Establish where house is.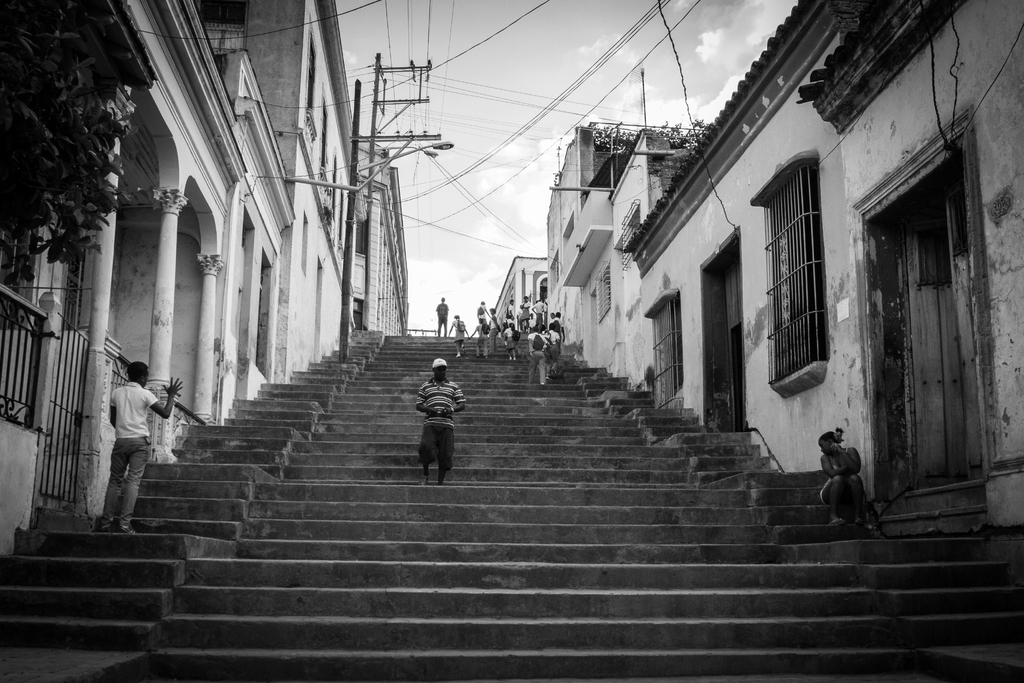
Established at {"x1": 207, "y1": 0, "x2": 312, "y2": 473}.
